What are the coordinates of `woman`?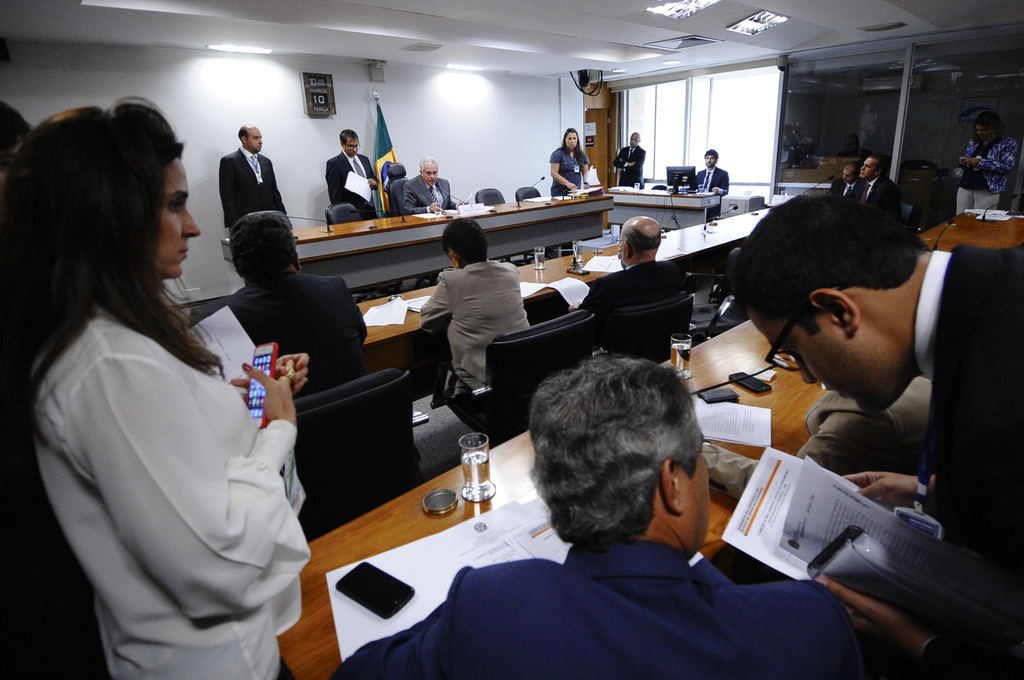
Rect(551, 128, 589, 198).
